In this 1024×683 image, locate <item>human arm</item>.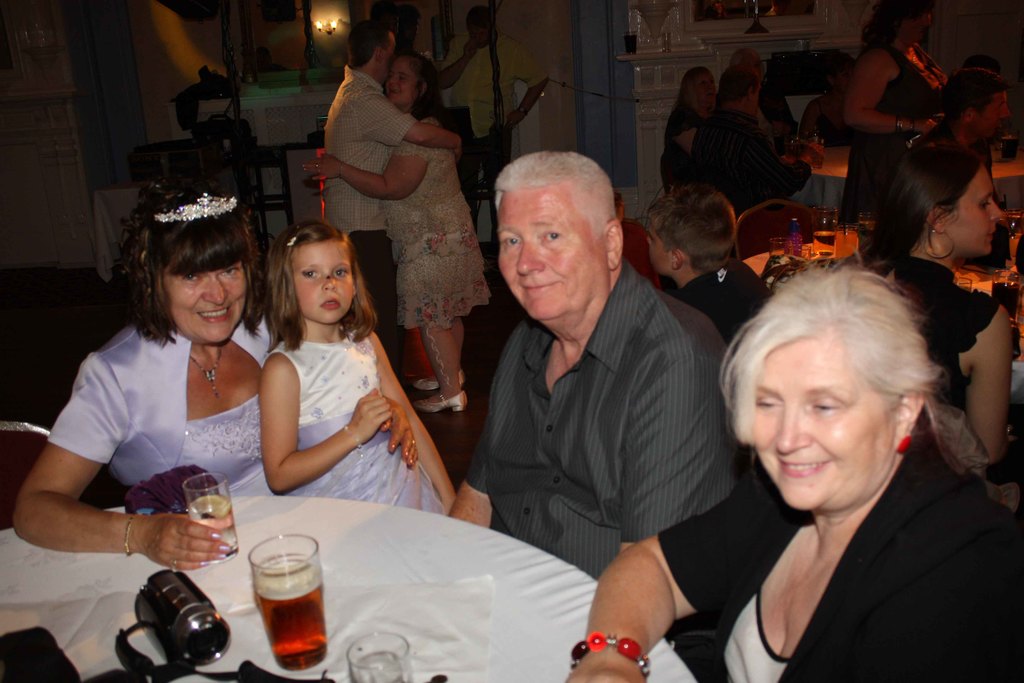
Bounding box: (236,358,398,500).
